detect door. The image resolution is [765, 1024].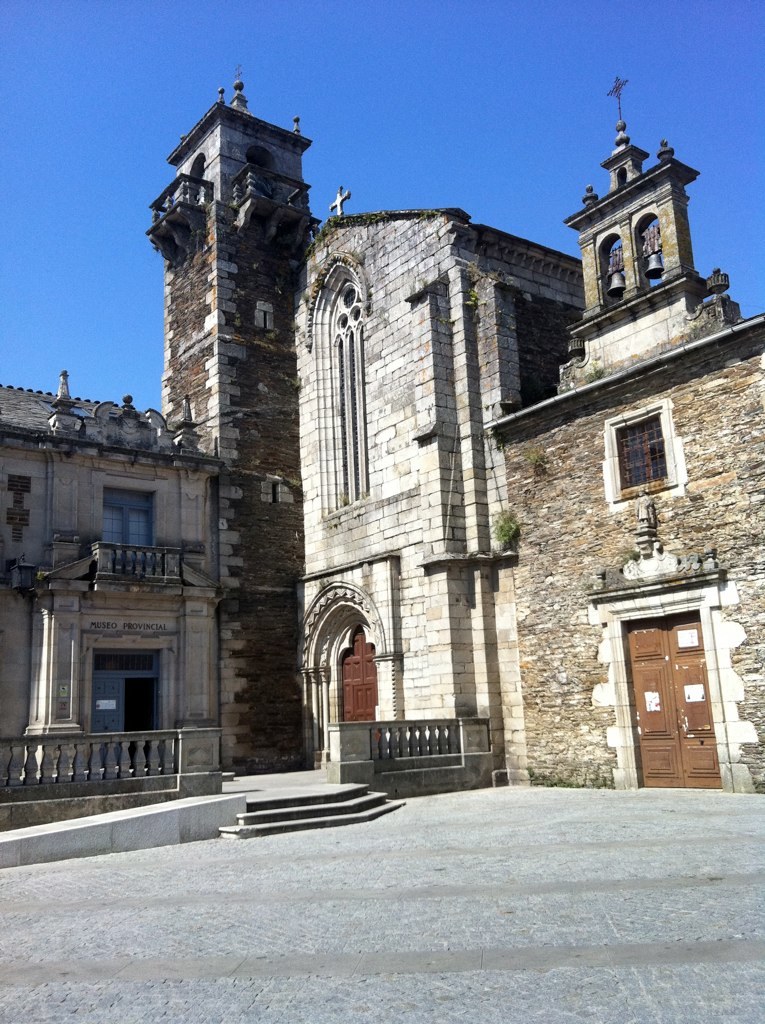
<box>666,614,722,790</box>.
